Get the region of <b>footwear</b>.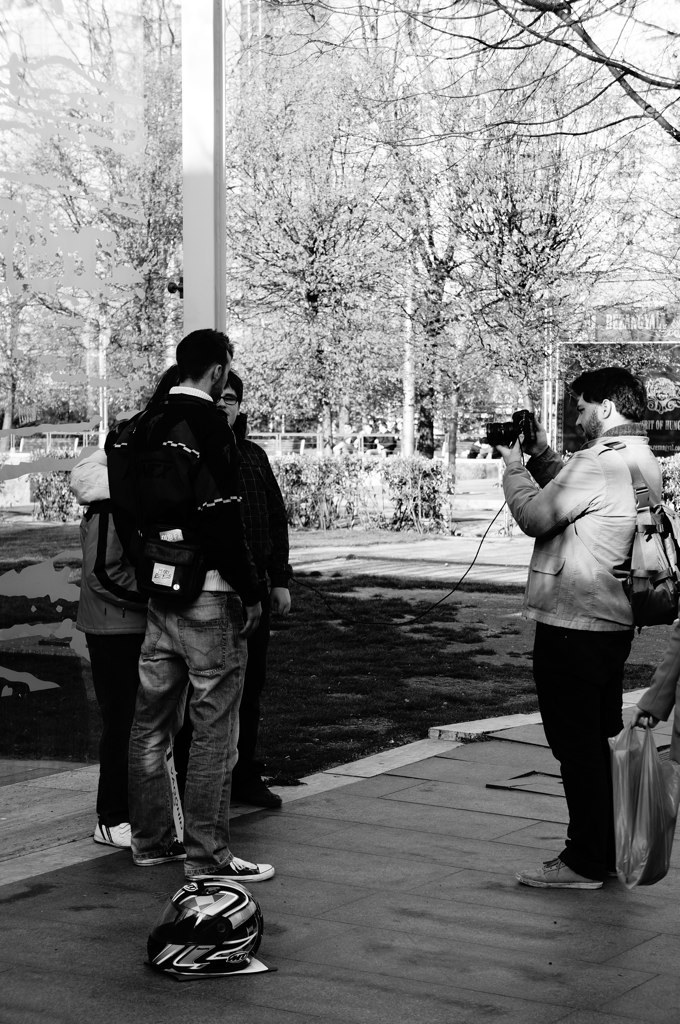
(142, 850, 185, 866).
